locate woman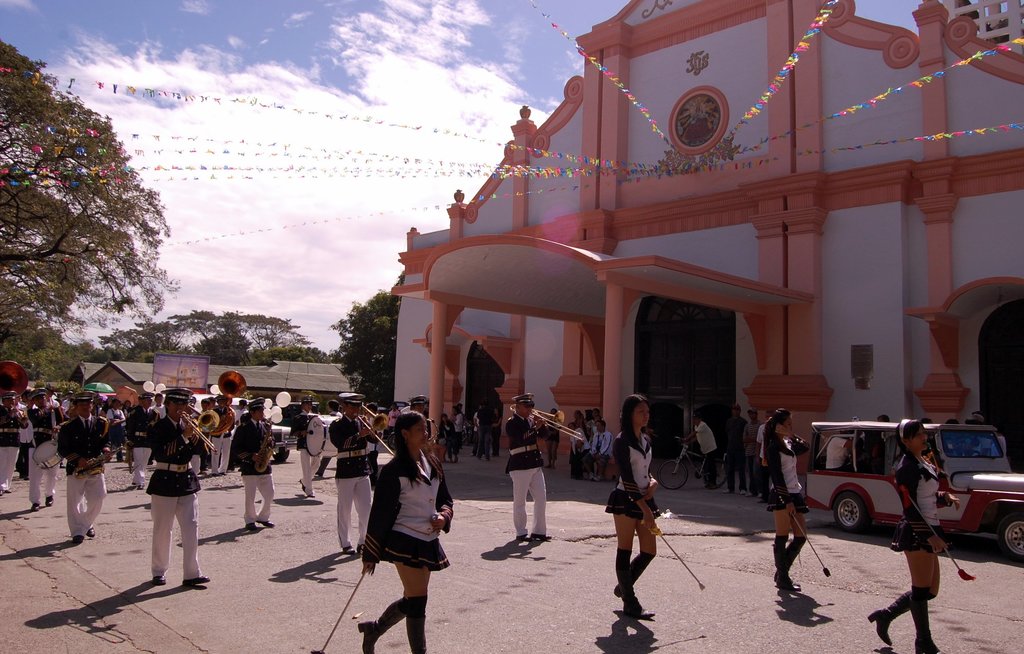
348/415/449/633
